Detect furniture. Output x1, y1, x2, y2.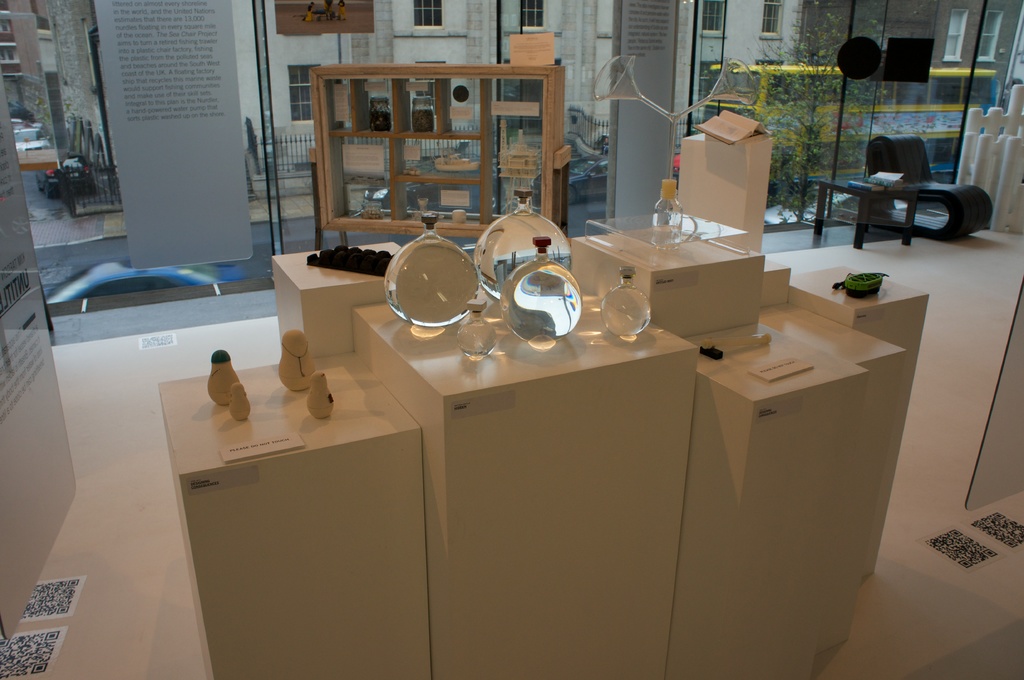
572, 225, 768, 337.
